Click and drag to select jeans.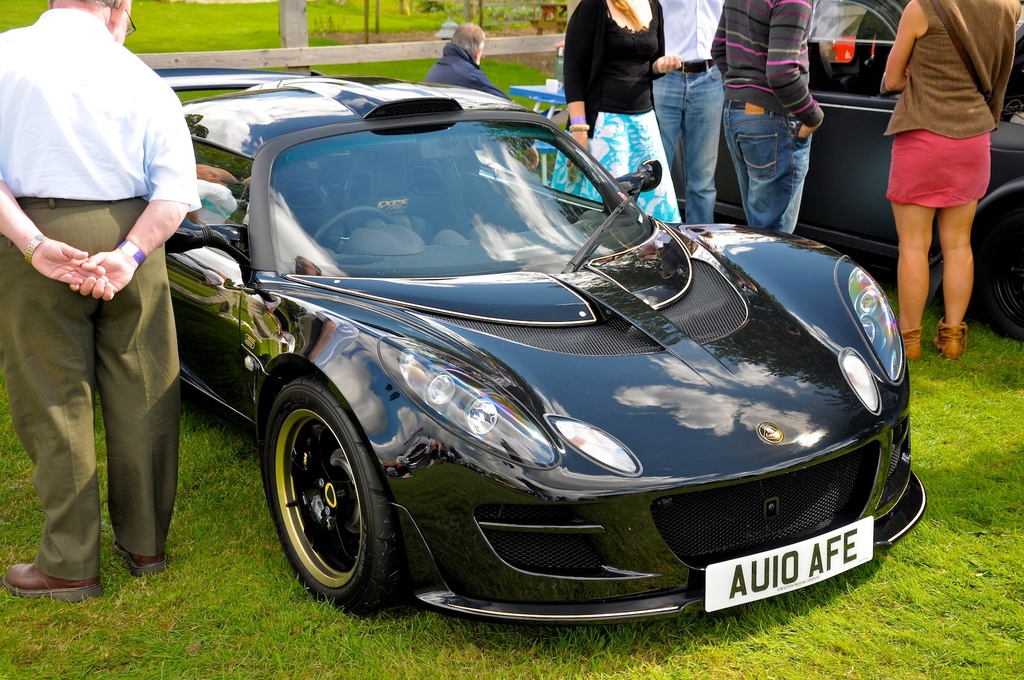
Selection: box=[733, 86, 822, 219].
